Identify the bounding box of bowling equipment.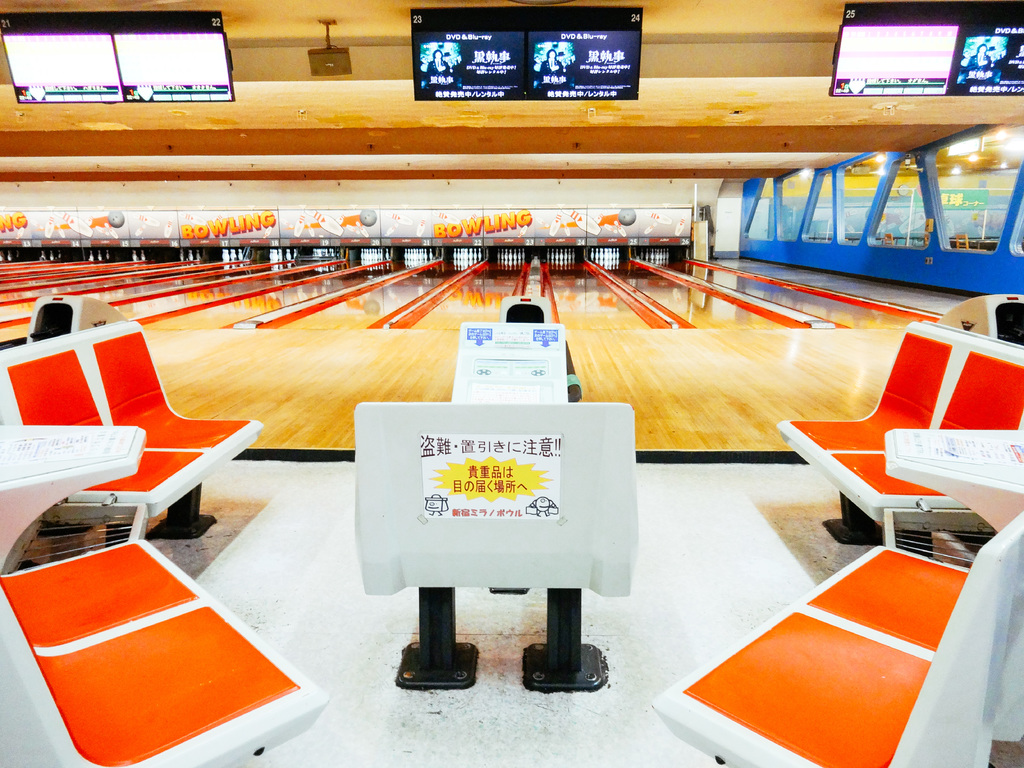
(263, 225, 273, 237).
